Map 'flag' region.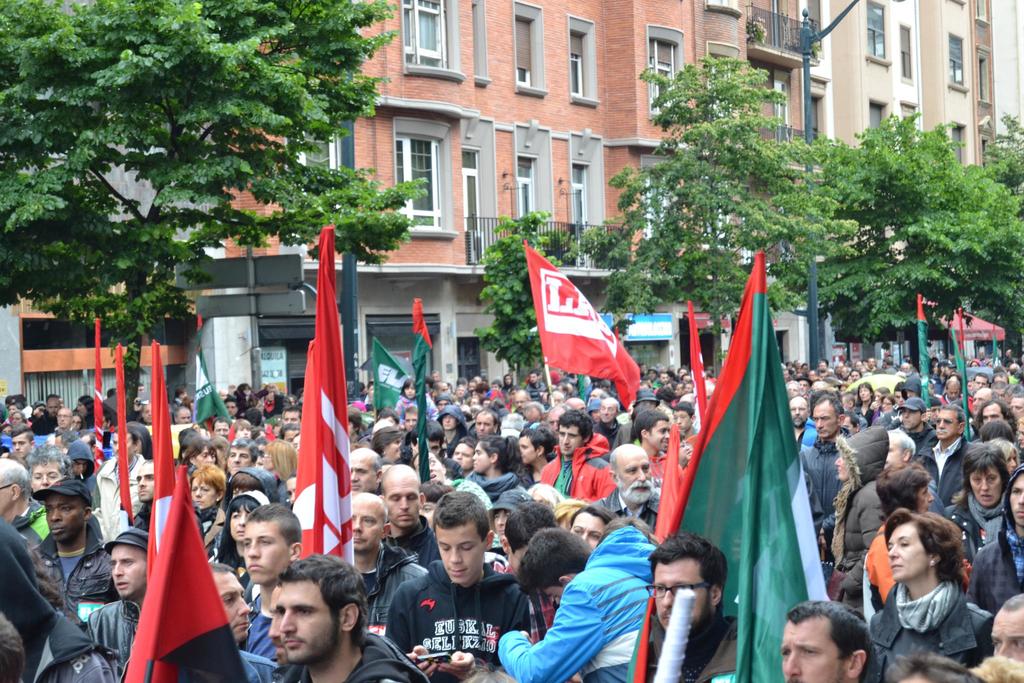
Mapped to region(653, 245, 845, 677).
